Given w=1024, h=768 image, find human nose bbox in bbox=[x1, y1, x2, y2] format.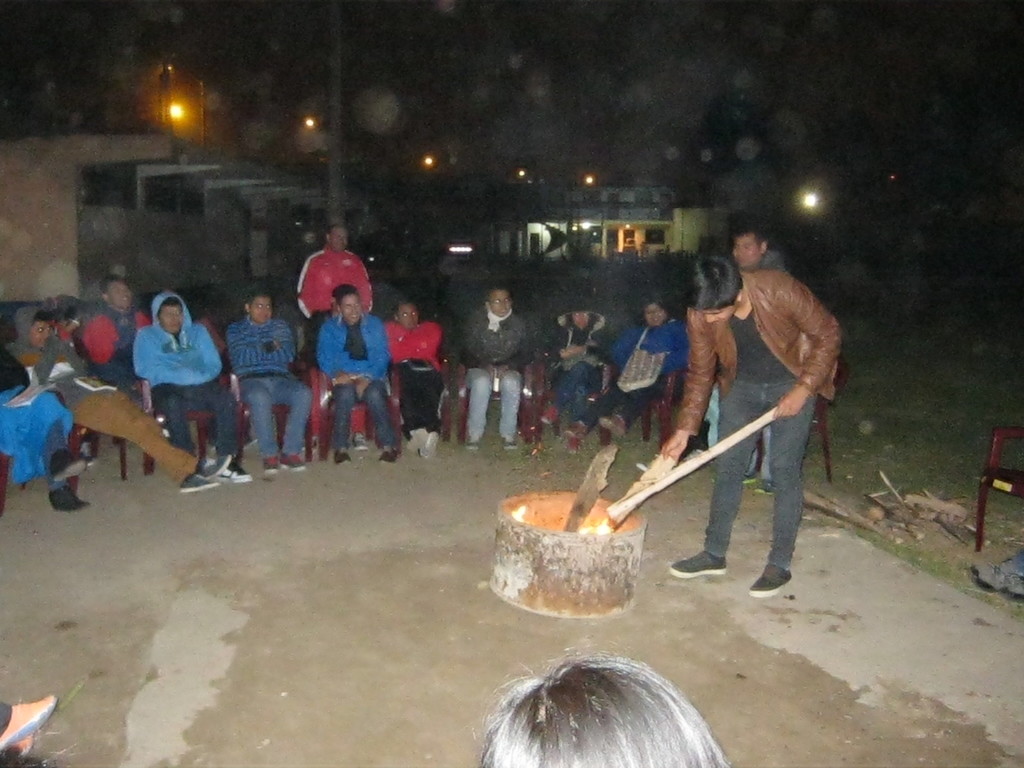
bbox=[579, 316, 584, 321].
